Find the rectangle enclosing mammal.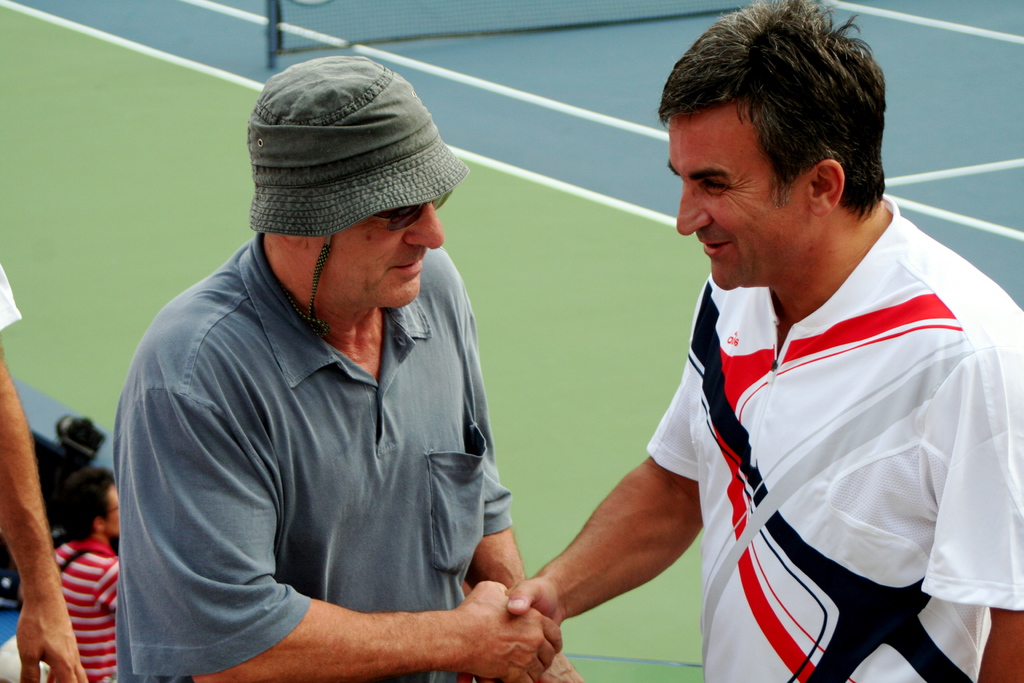
bbox=(602, 60, 1023, 682).
